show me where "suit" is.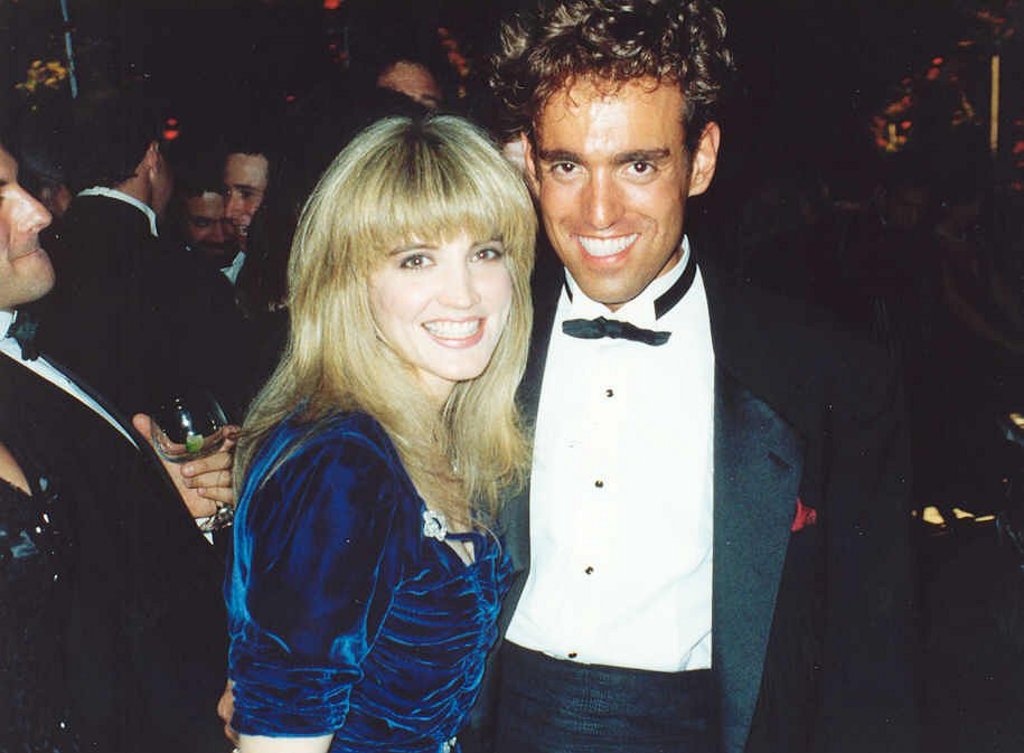
"suit" is at 22, 190, 263, 424.
